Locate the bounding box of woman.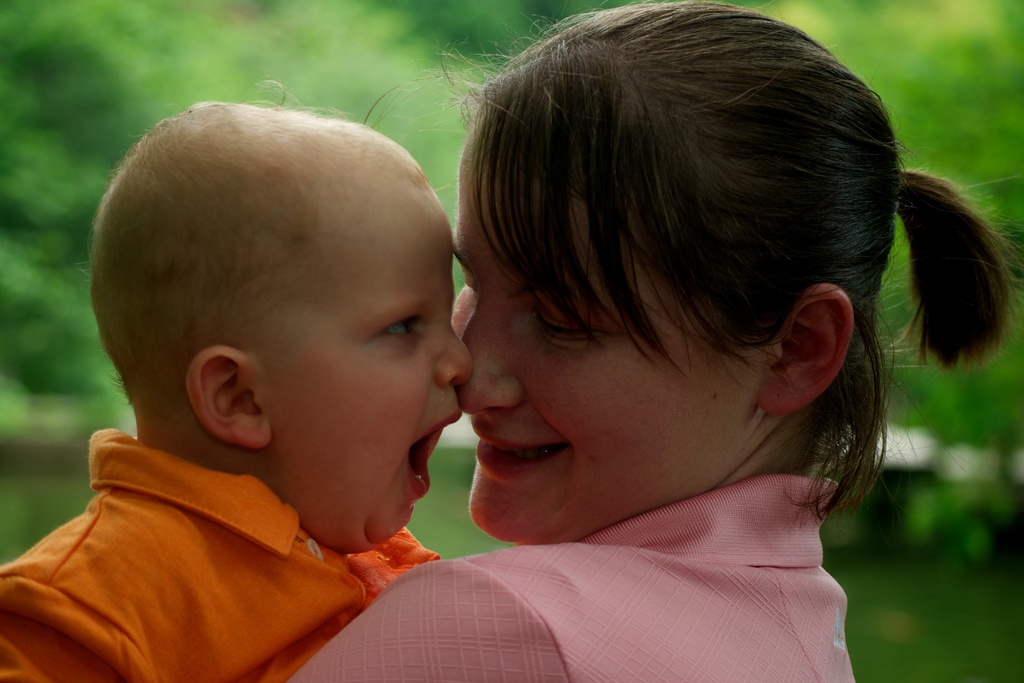
Bounding box: [291, 17, 988, 666].
